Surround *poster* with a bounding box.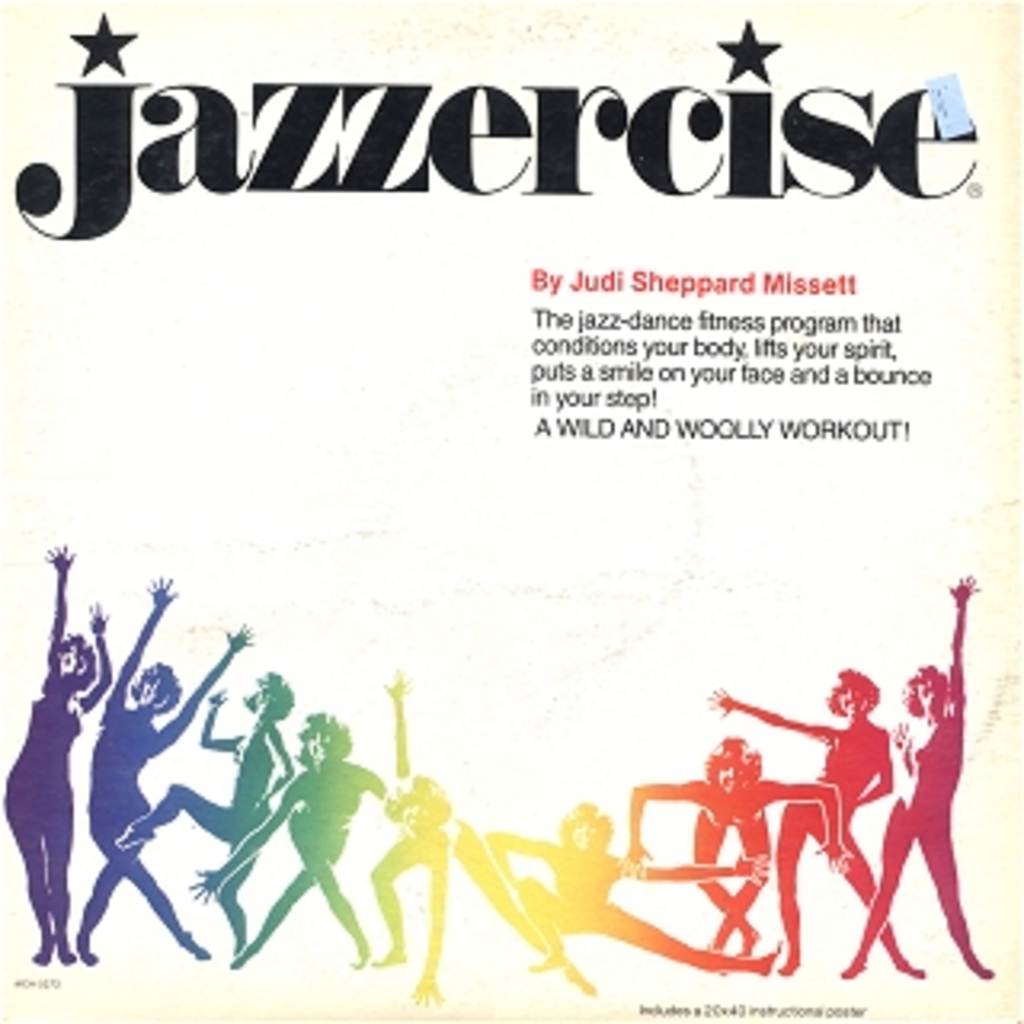
[left=0, top=0, right=1021, bottom=1021].
